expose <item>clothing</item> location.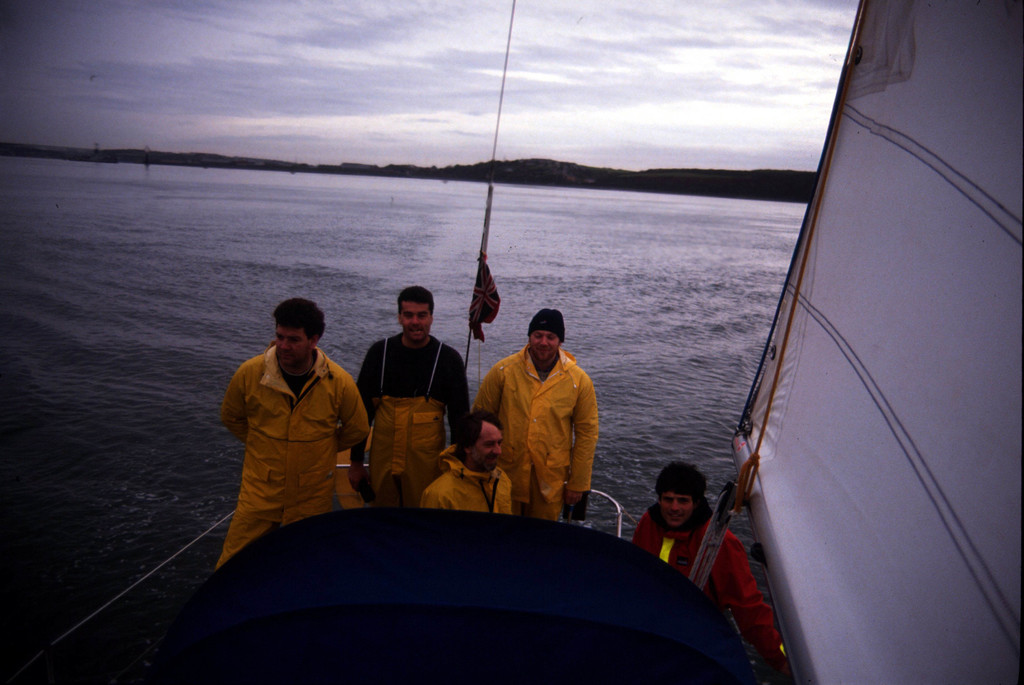
Exposed at Rect(417, 444, 513, 517).
